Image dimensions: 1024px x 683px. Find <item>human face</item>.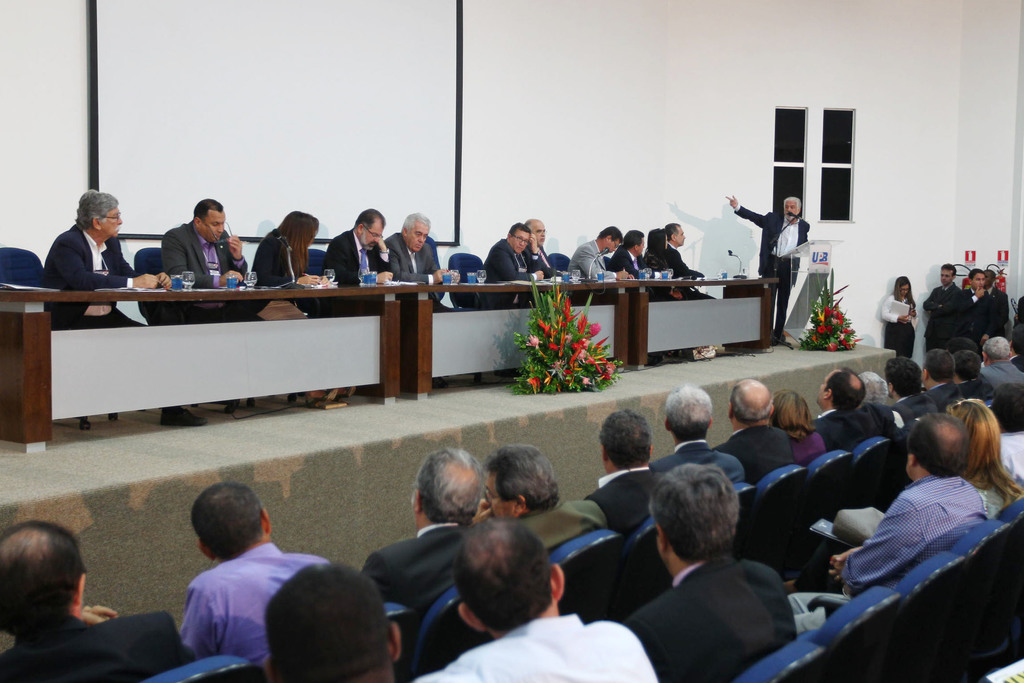
x1=408 y1=223 x2=430 y2=252.
